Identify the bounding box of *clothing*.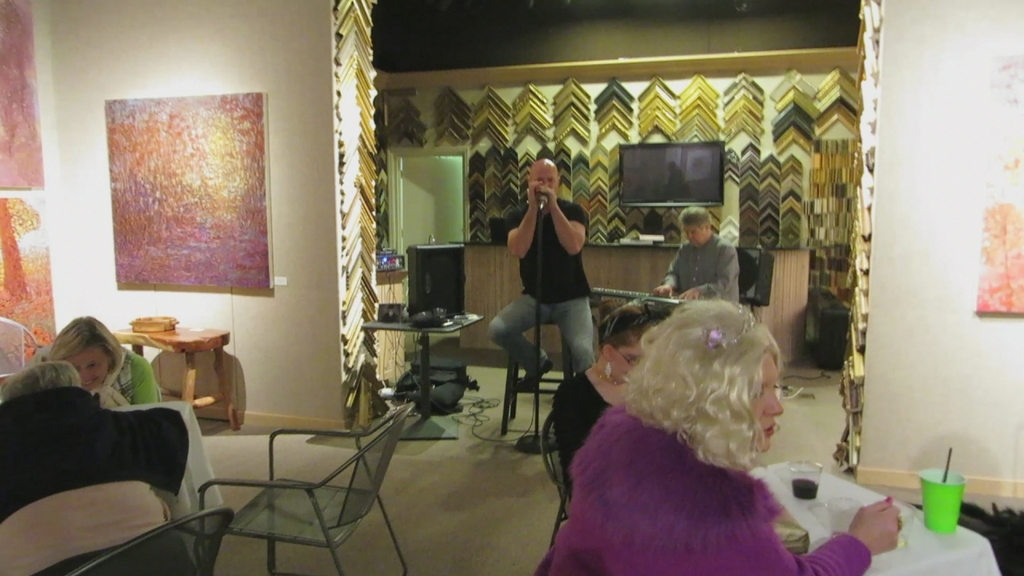
92,346,163,411.
